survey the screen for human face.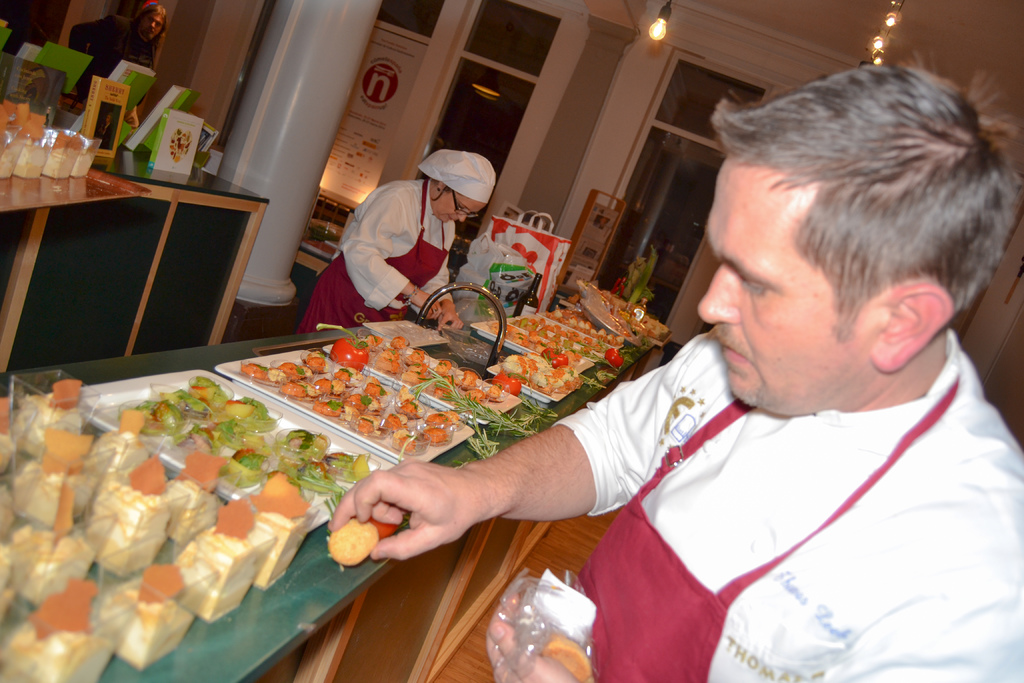
Survey found: <box>694,156,888,416</box>.
